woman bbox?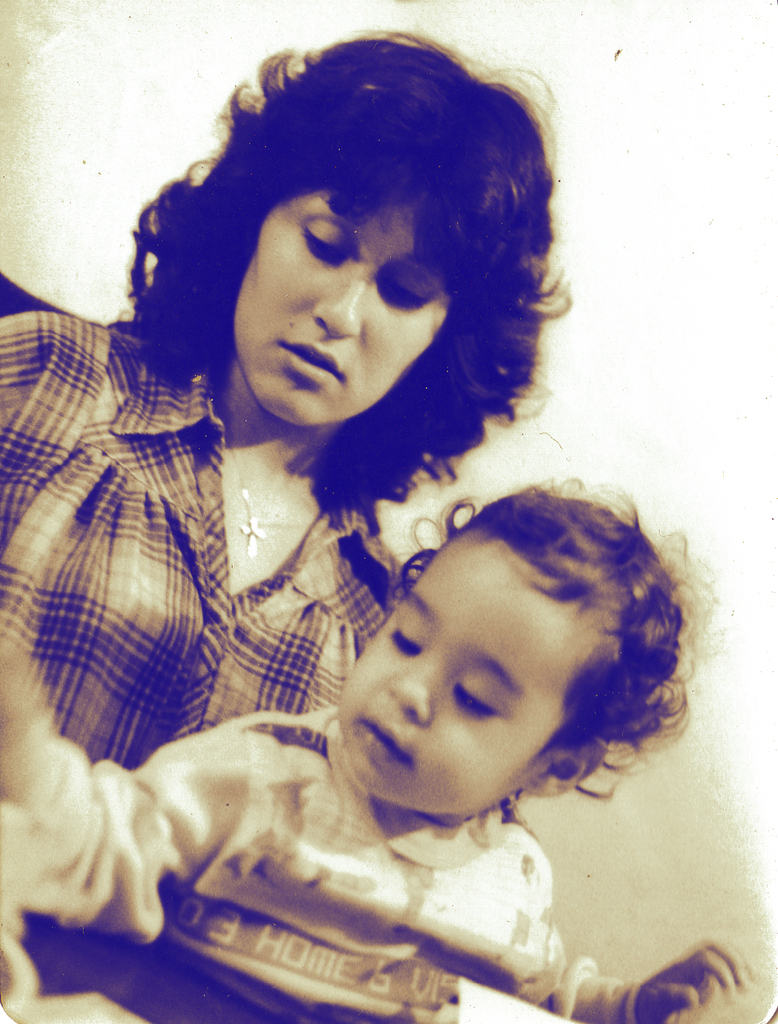
bbox(2, 28, 574, 1023)
